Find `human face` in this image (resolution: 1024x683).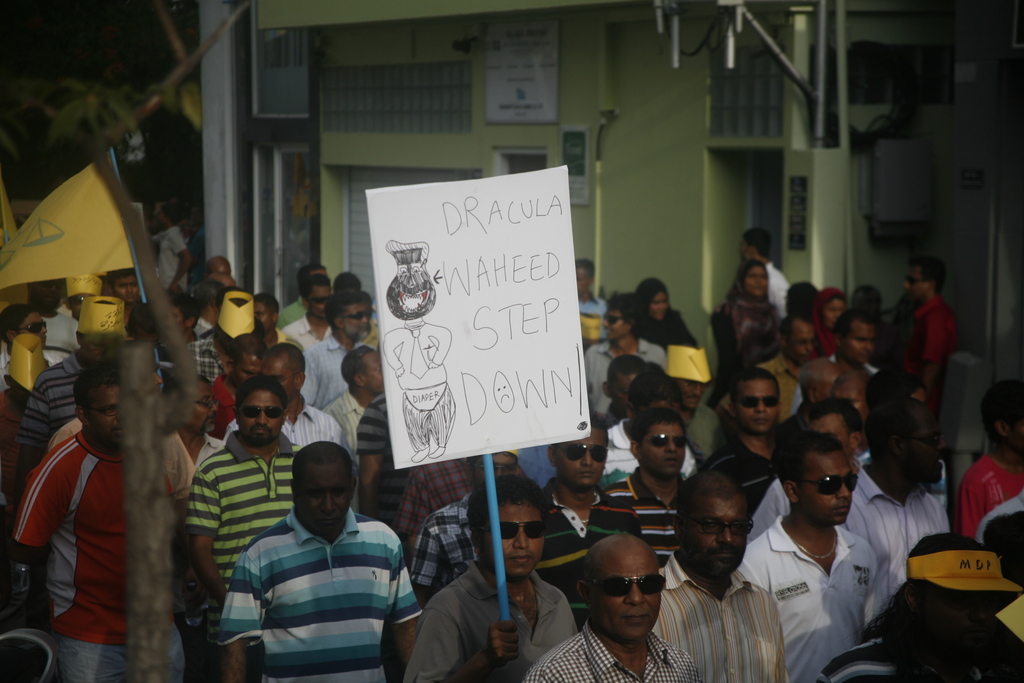
(x1=236, y1=382, x2=281, y2=449).
